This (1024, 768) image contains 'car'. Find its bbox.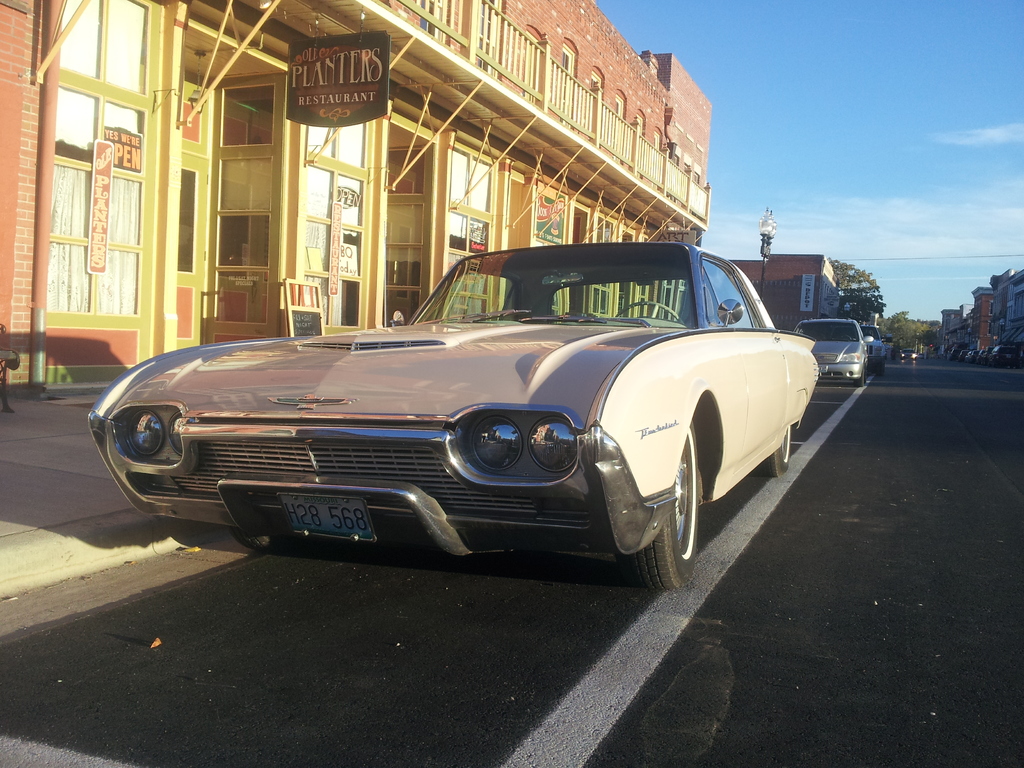
BBox(87, 239, 826, 583).
